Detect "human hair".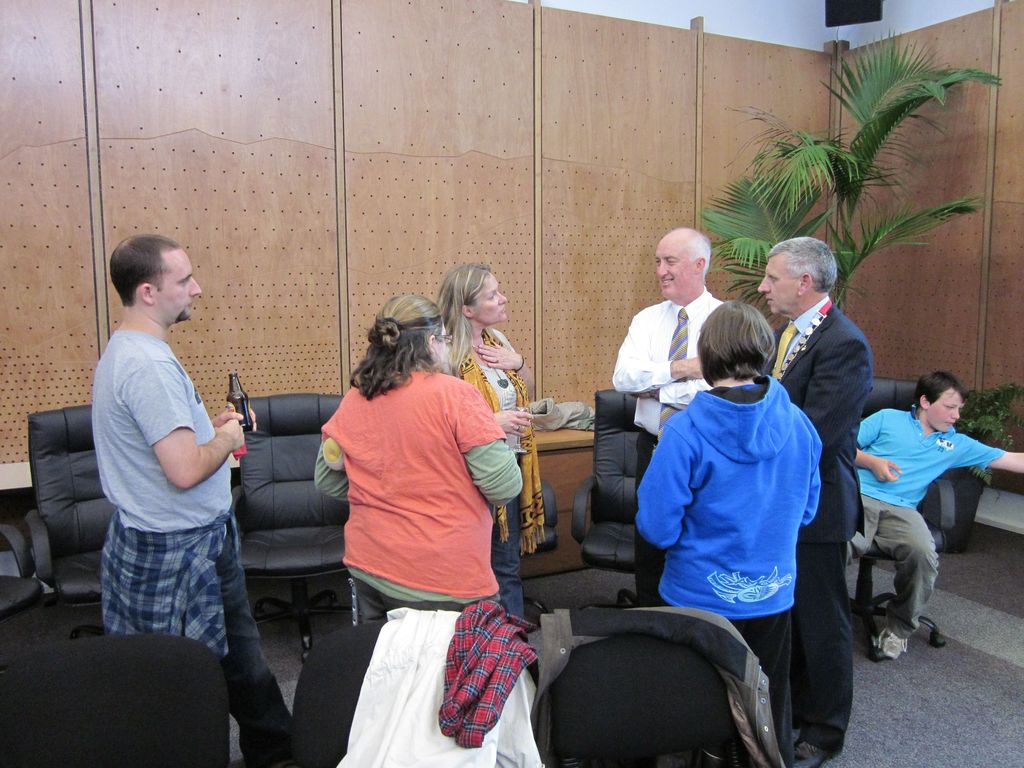
Detected at (x1=707, y1=299, x2=783, y2=397).
